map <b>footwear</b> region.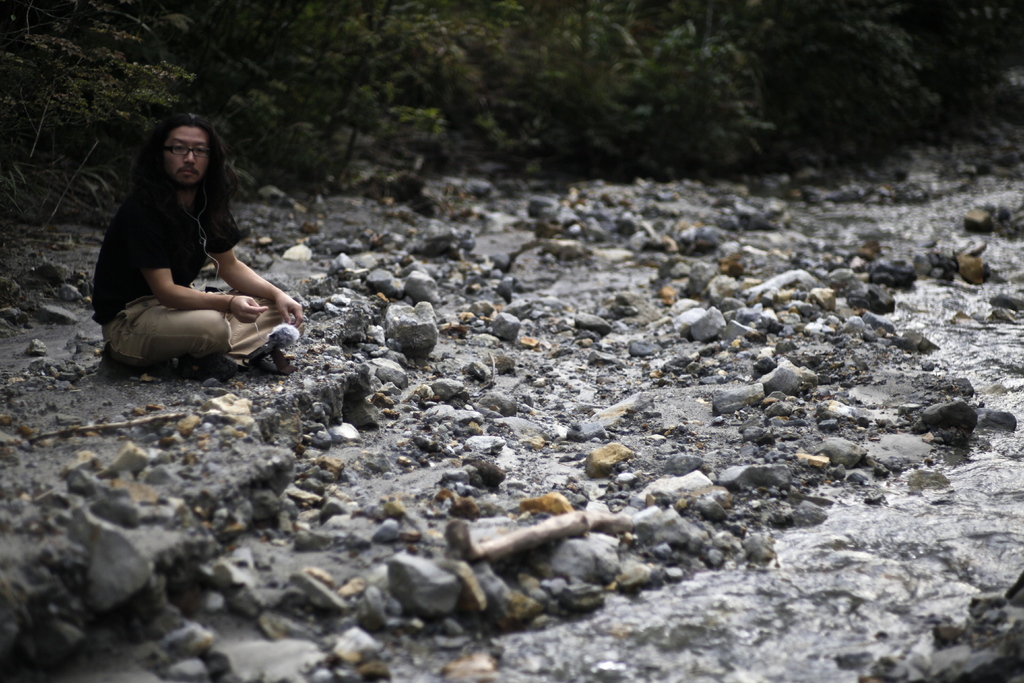
Mapped to l=257, t=318, r=300, b=358.
